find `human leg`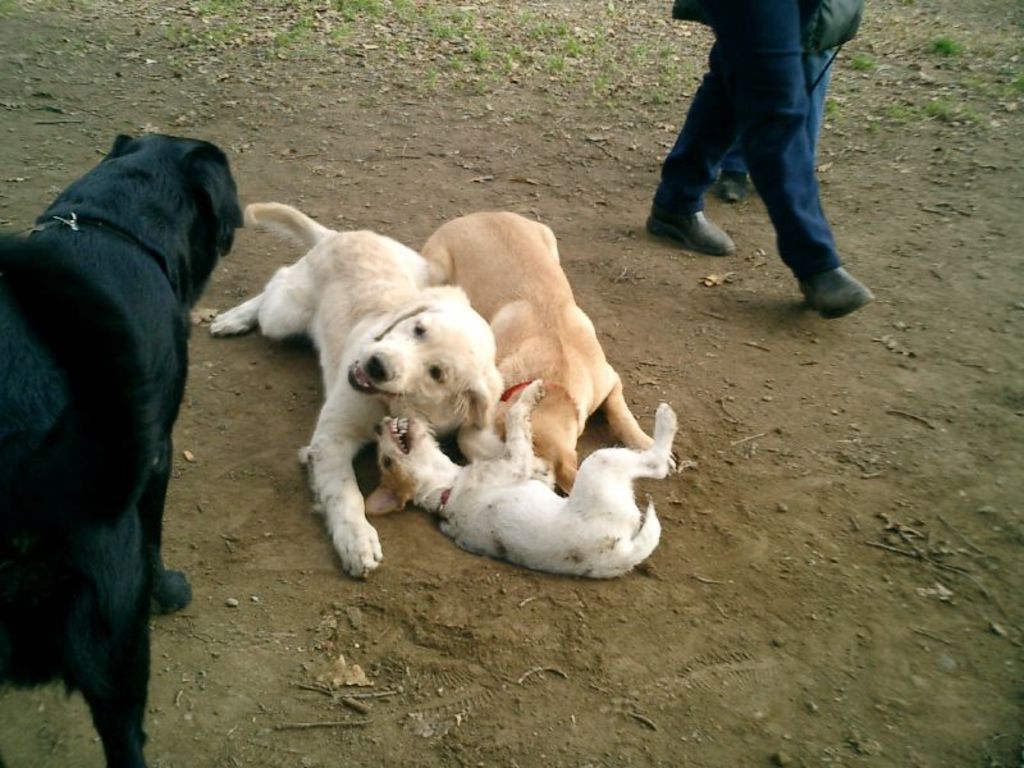
724, 0, 876, 323
